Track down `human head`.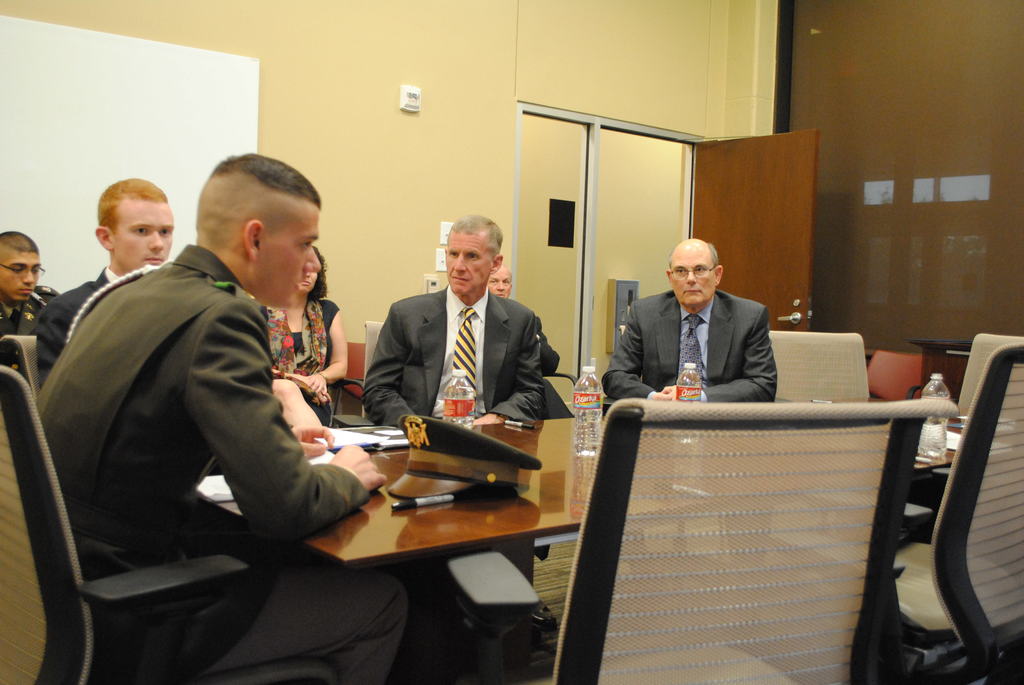
Tracked to bbox=[0, 228, 44, 306].
